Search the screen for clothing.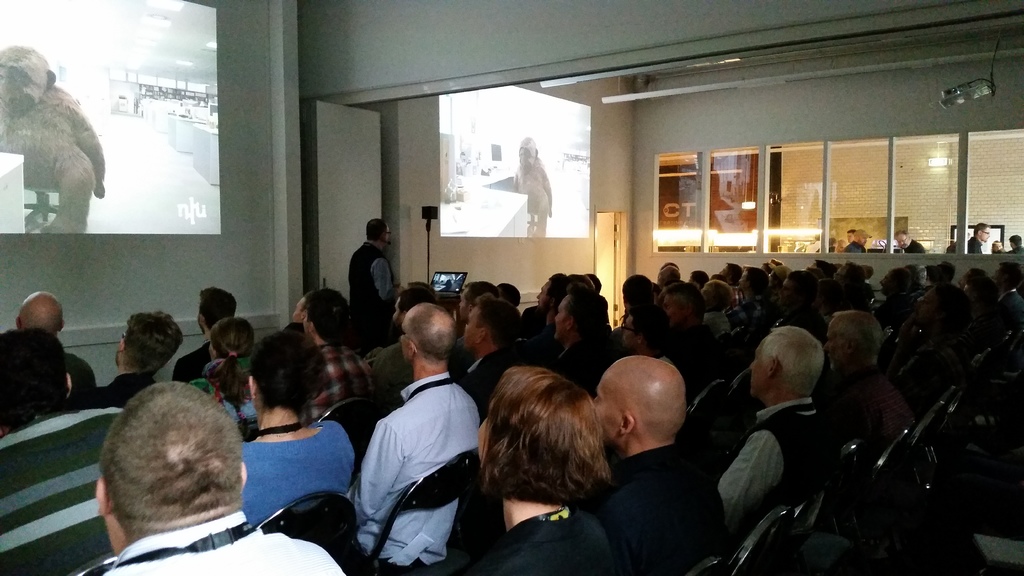
Found at [left=1006, top=242, right=1023, bottom=255].
